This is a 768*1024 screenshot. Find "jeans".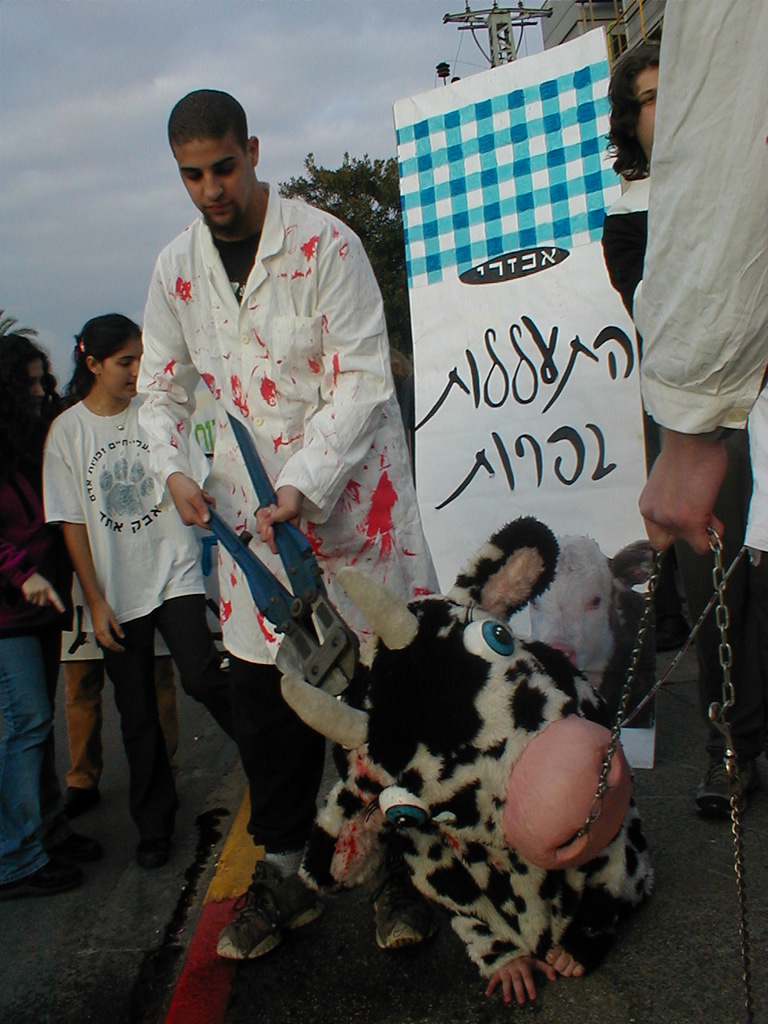
Bounding box: bbox=[0, 612, 66, 884].
